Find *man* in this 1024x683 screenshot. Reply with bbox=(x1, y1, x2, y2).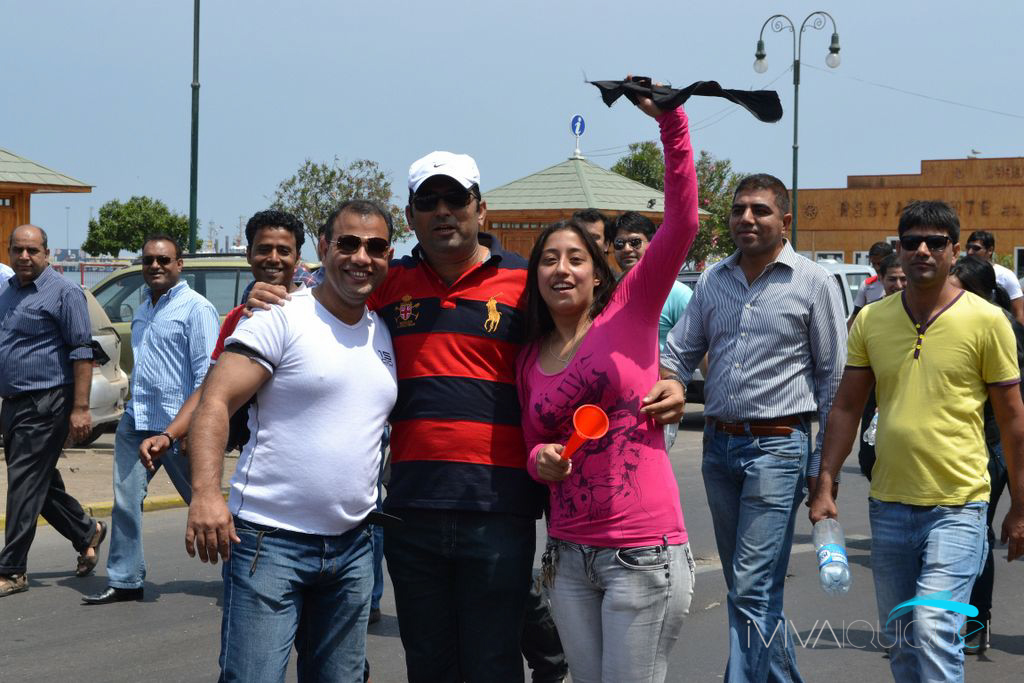
bbox=(968, 228, 1023, 310).
